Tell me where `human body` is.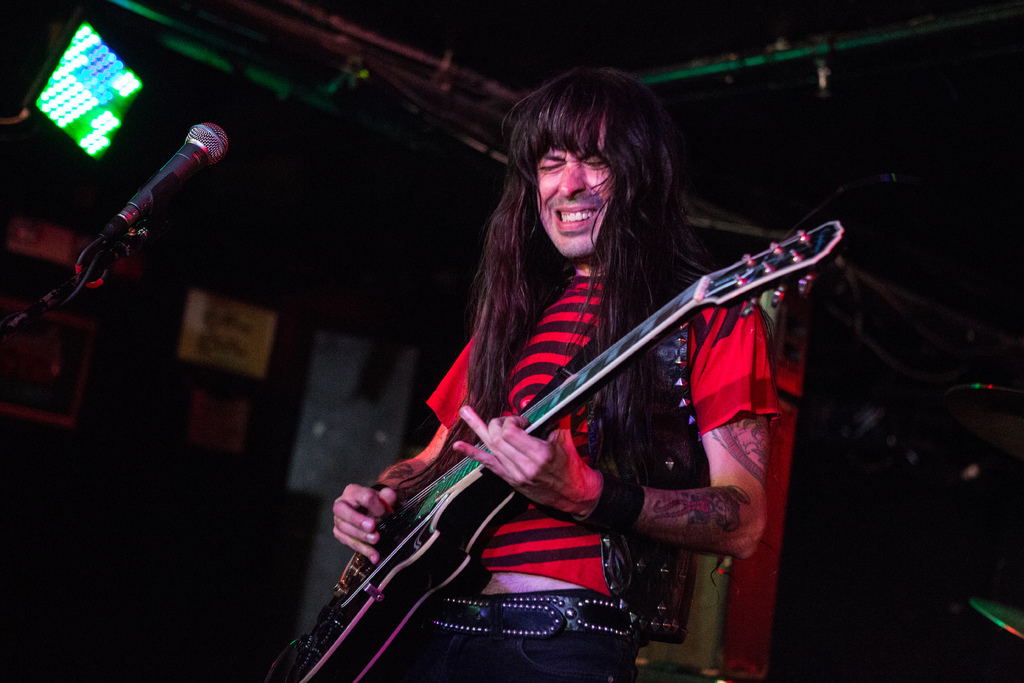
`human body` is at <box>361,145,767,671</box>.
